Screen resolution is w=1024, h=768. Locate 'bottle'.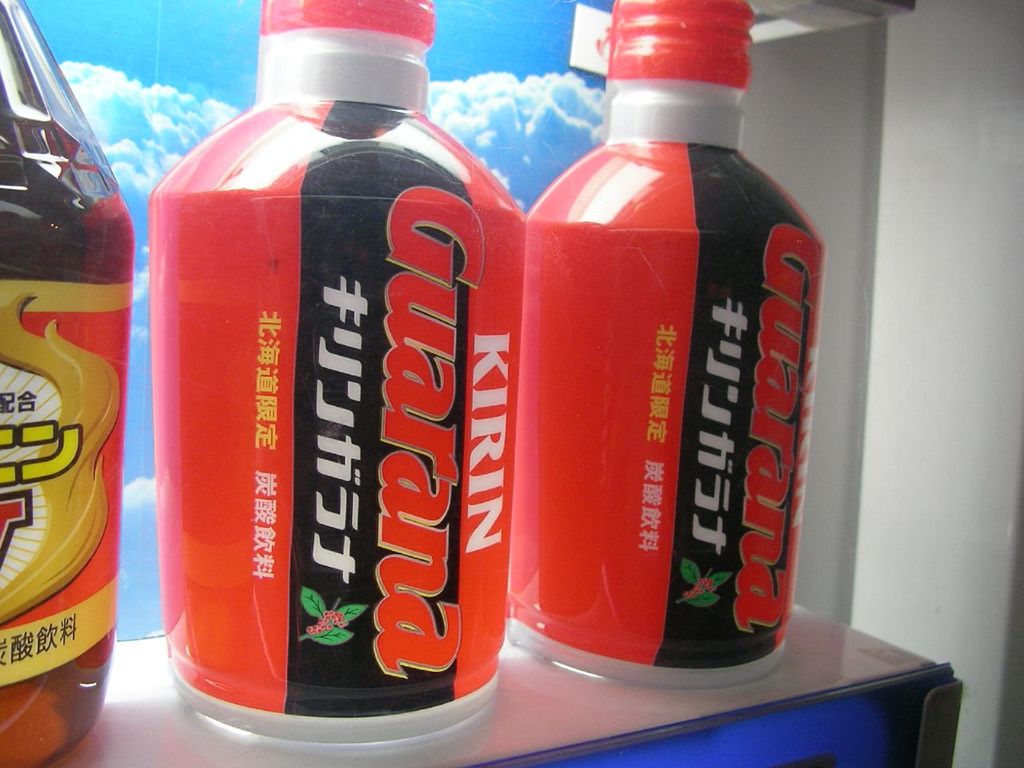
bbox=(0, 0, 136, 767).
